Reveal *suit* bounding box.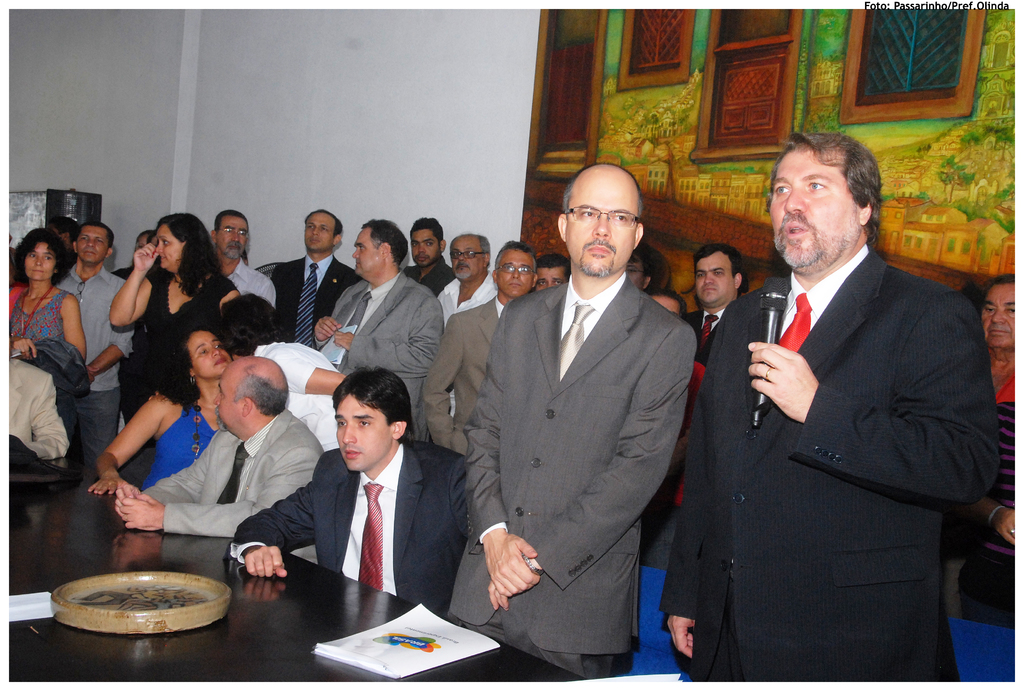
Revealed: crop(656, 247, 1002, 683).
